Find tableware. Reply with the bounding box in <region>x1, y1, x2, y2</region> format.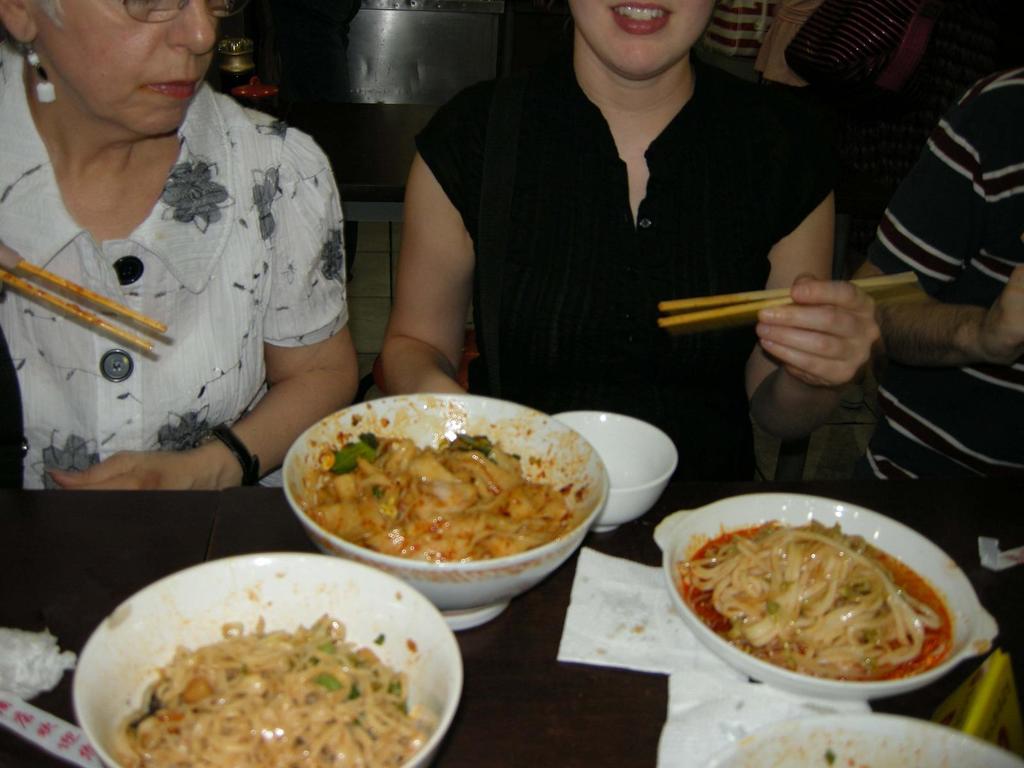
<region>280, 394, 611, 634</region>.
